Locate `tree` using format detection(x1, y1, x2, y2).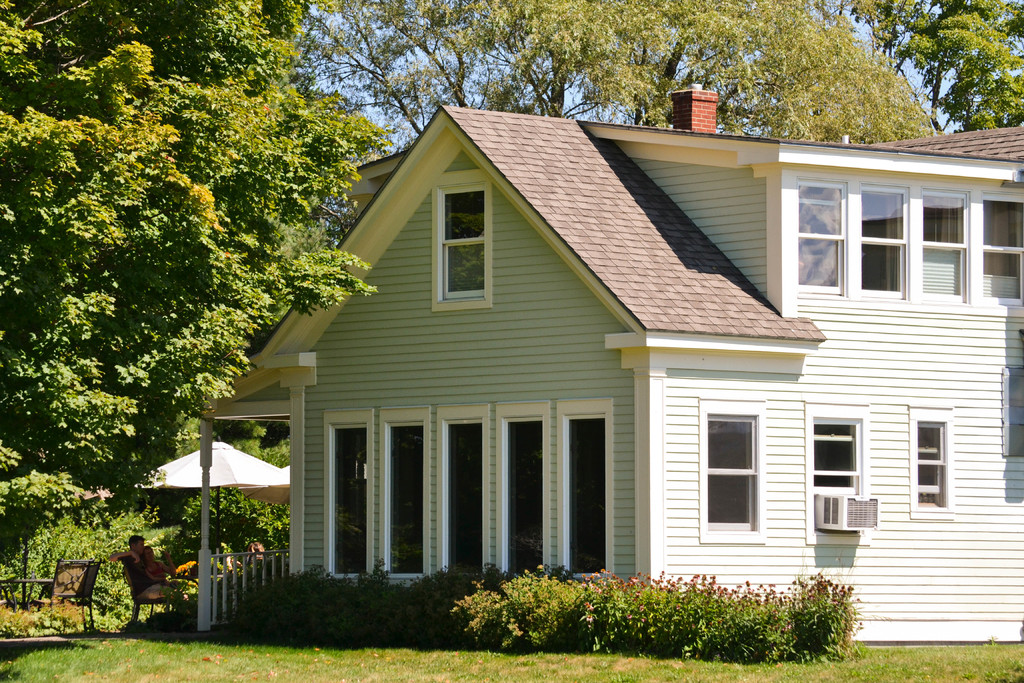
detection(832, 0, 1023, 136).
